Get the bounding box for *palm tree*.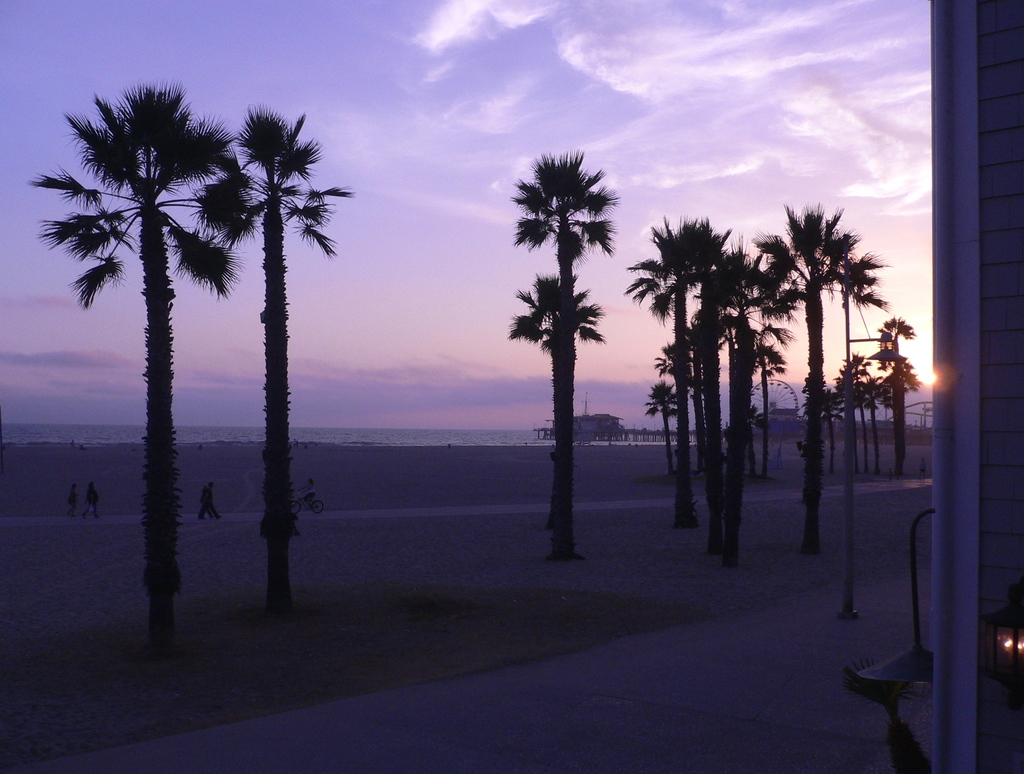
select_region(828, 350, 864, 492).
